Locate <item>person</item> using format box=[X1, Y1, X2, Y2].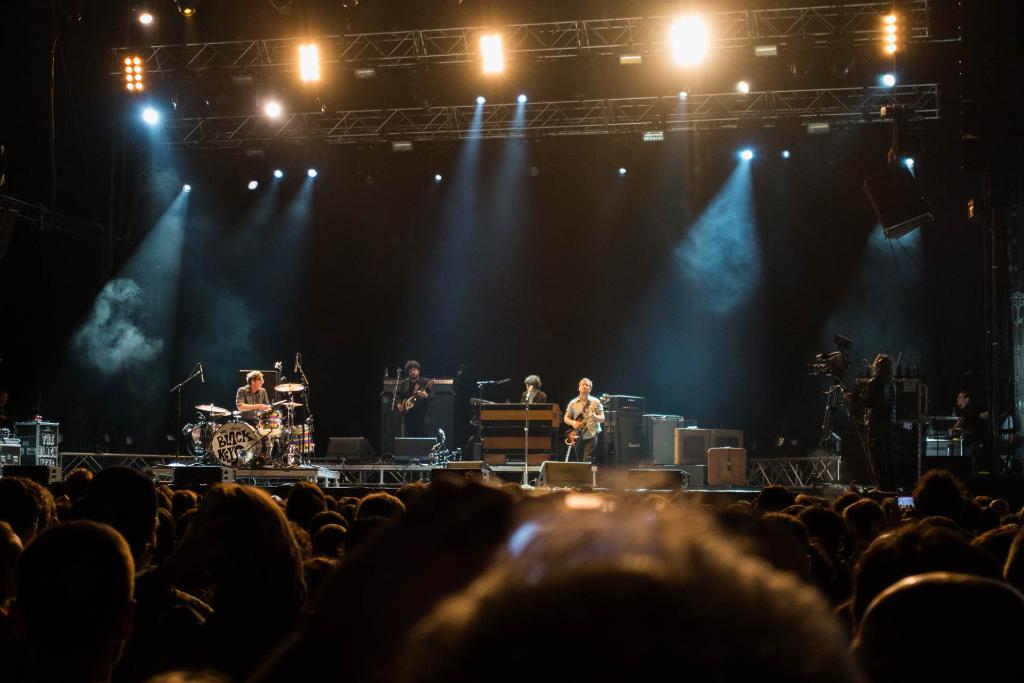
box=[564, 377, 626, 467].
